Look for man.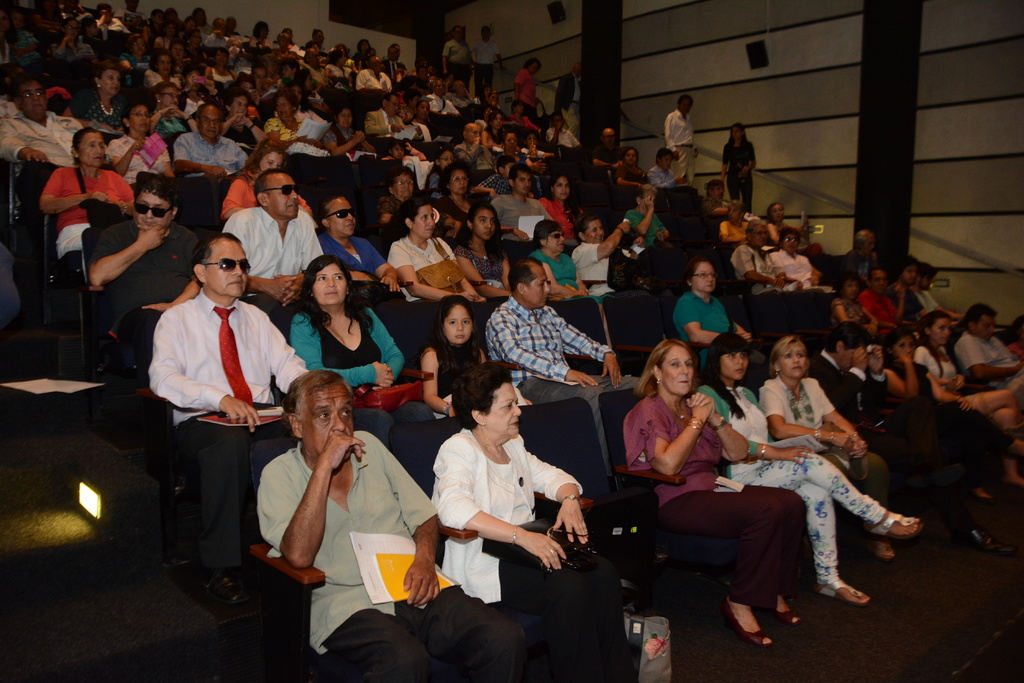
Found: (219, 163, 324, 319).
